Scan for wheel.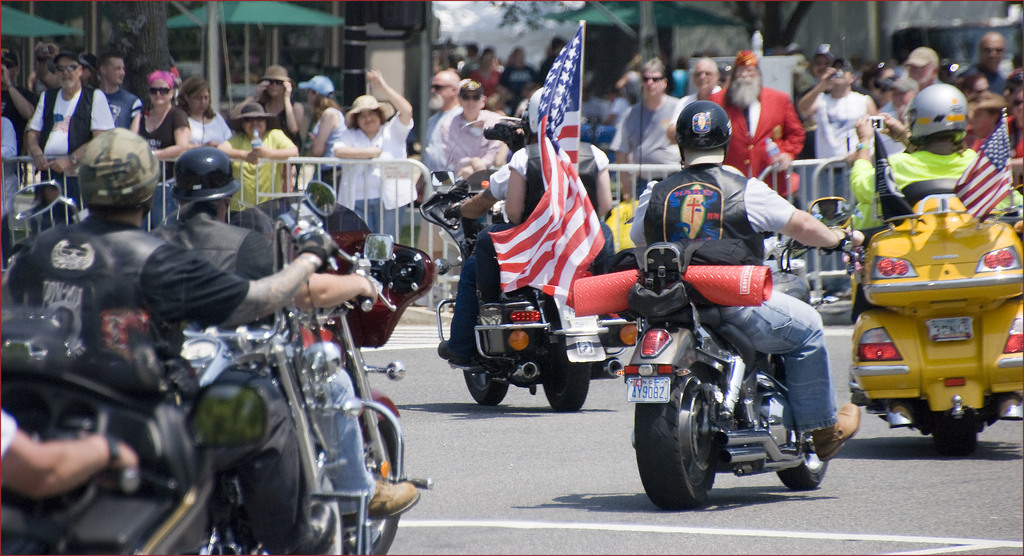
Scan result: {"x1": 932, "y1": 427, "x2": 977, "y2": 465}.
